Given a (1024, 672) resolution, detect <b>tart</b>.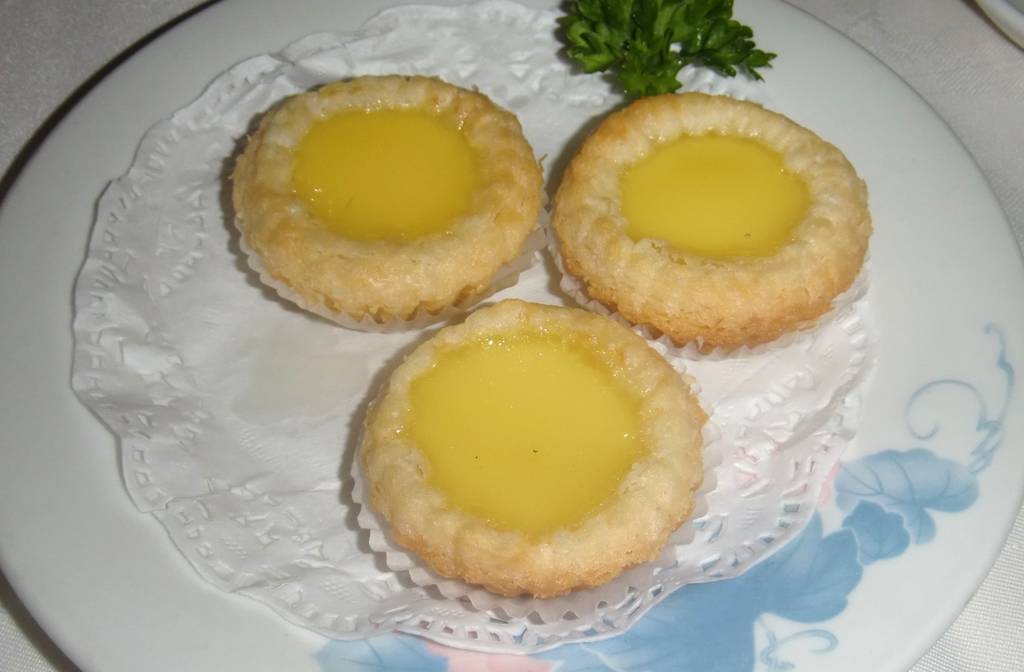
Rect(552, 93, 877, 347).
